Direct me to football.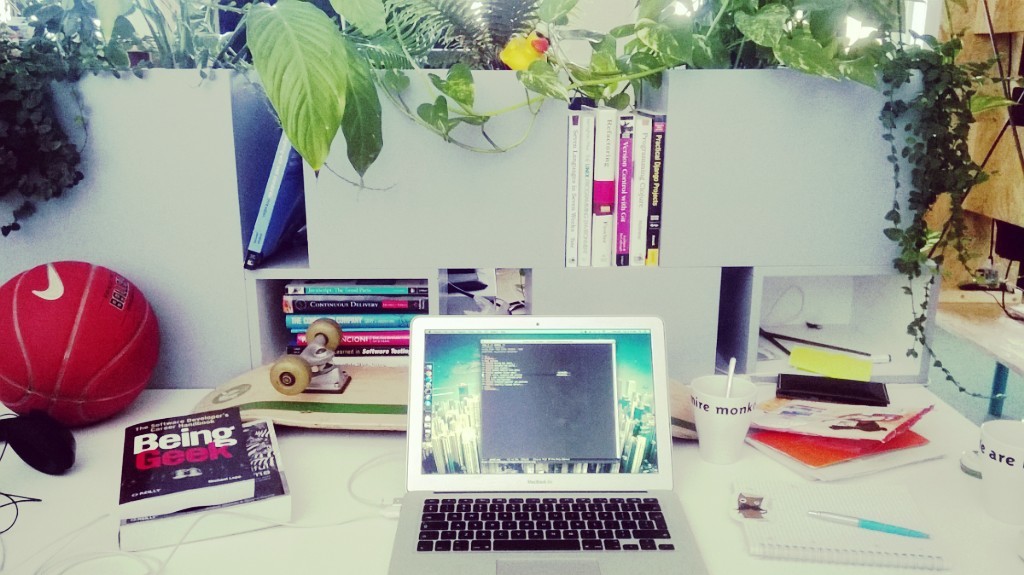
Direction: (0,257,161,432).
